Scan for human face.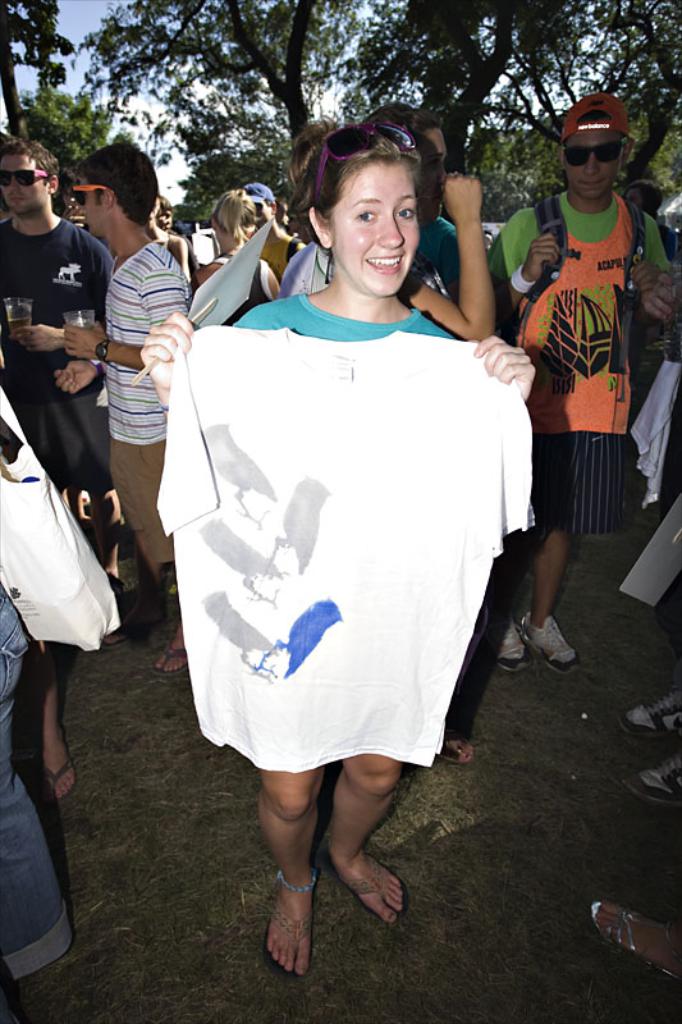
Scan result: [left=328, top=159, right=422, bottom=303].
